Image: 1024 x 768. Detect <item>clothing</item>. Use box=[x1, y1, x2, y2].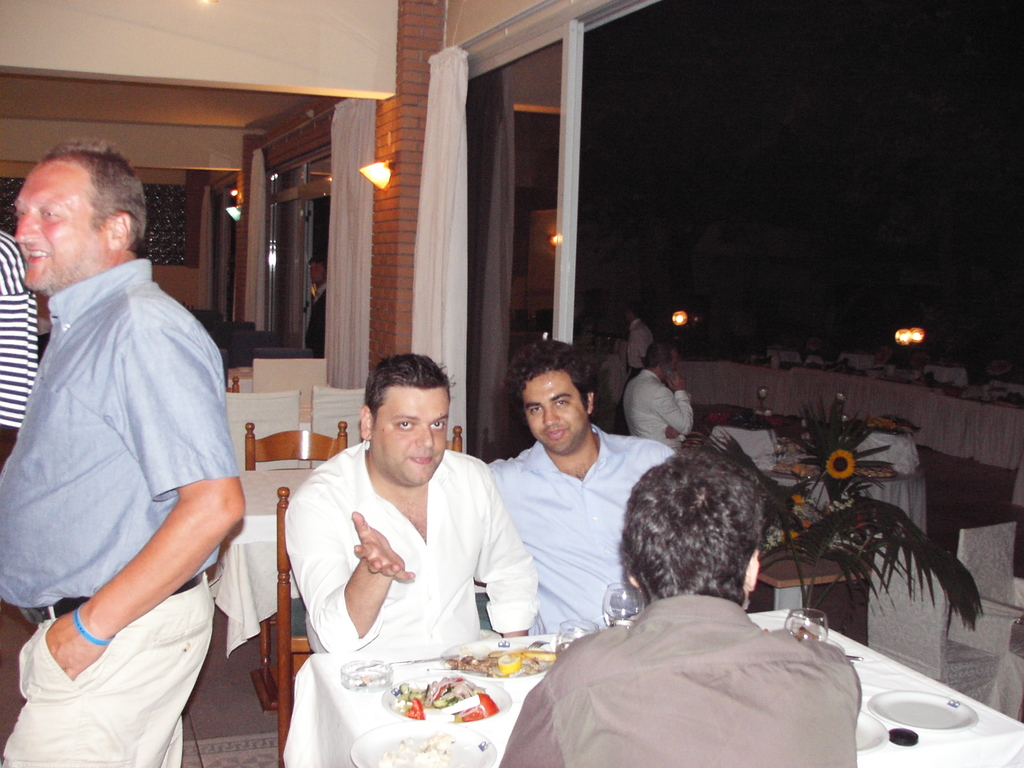
box=[0, 221, 40, 431].
